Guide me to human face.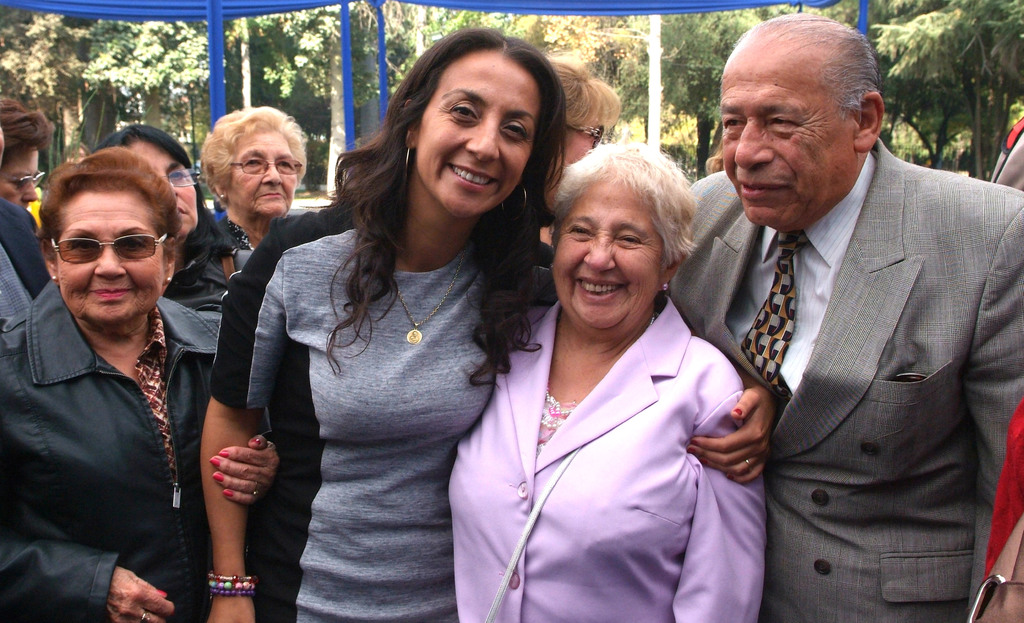
Guidance: l=561, t=109, r=606, b=168.
